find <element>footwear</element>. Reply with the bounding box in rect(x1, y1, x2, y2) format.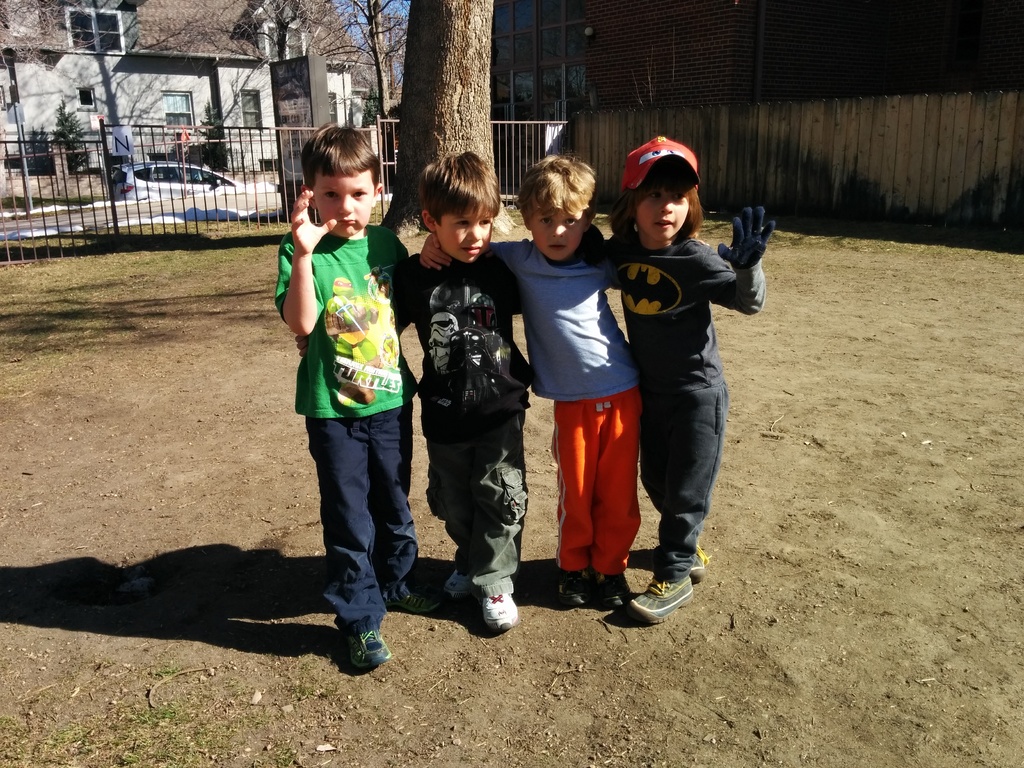
rect(549, 568, 586, 611).
